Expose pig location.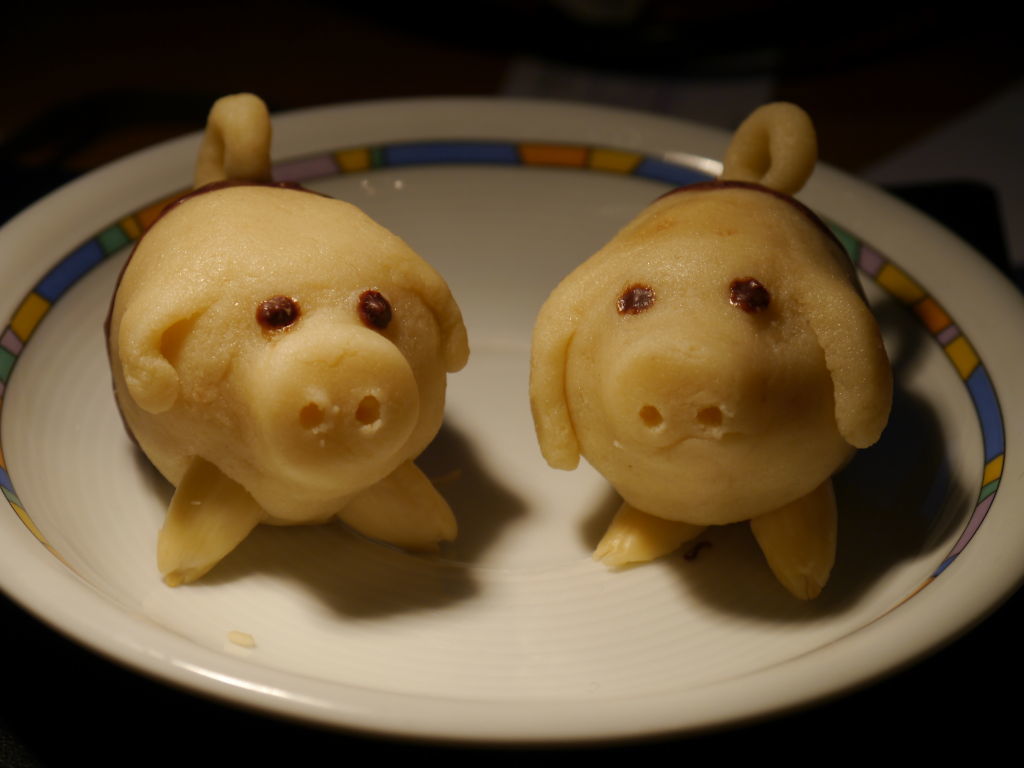
Exposed at [528, 101, 894, 606].
